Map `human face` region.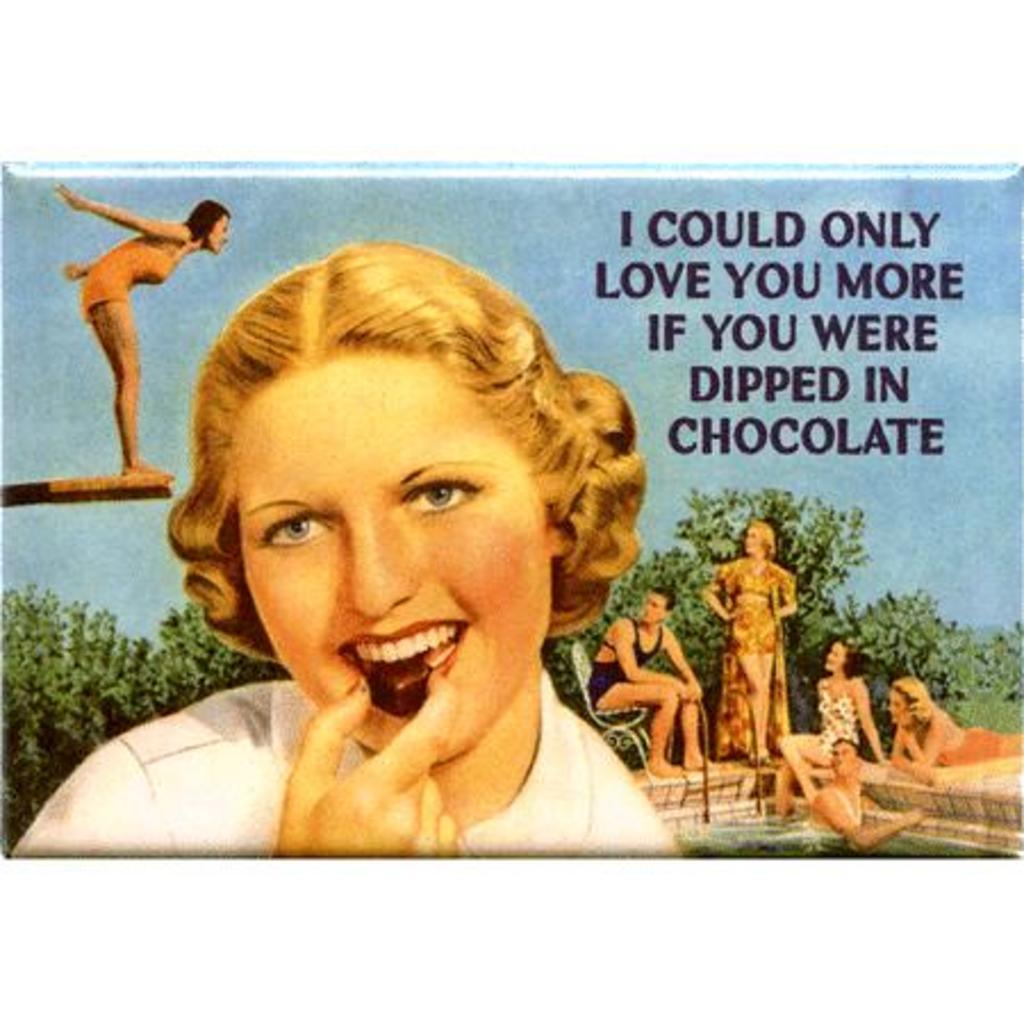
Mapped to 642,589,667,617.
